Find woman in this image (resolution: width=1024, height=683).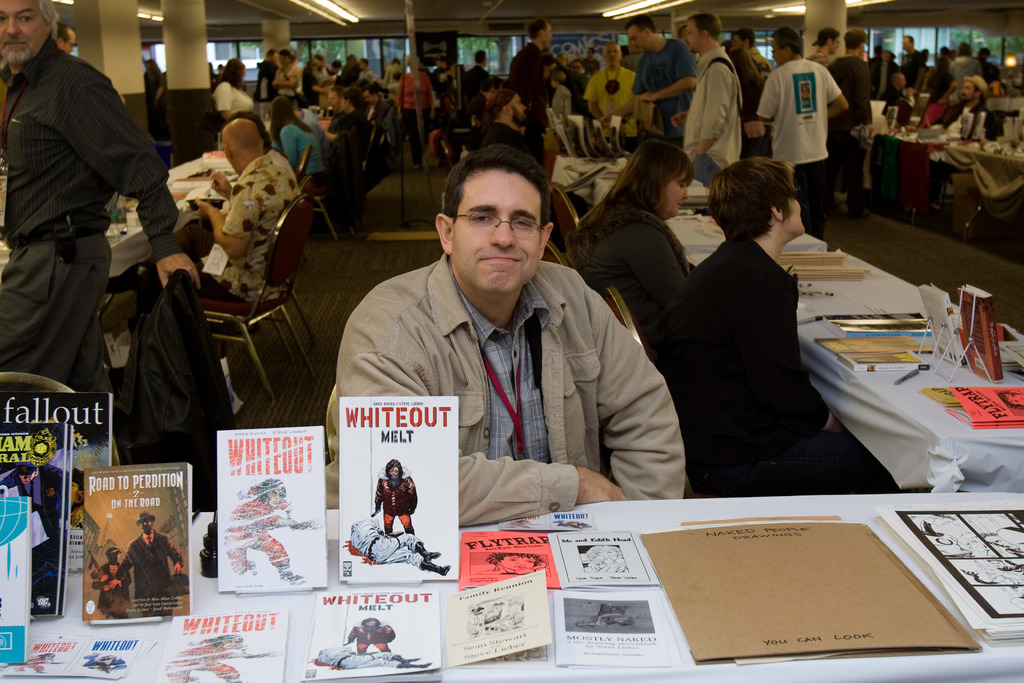
396:54:435:169.
